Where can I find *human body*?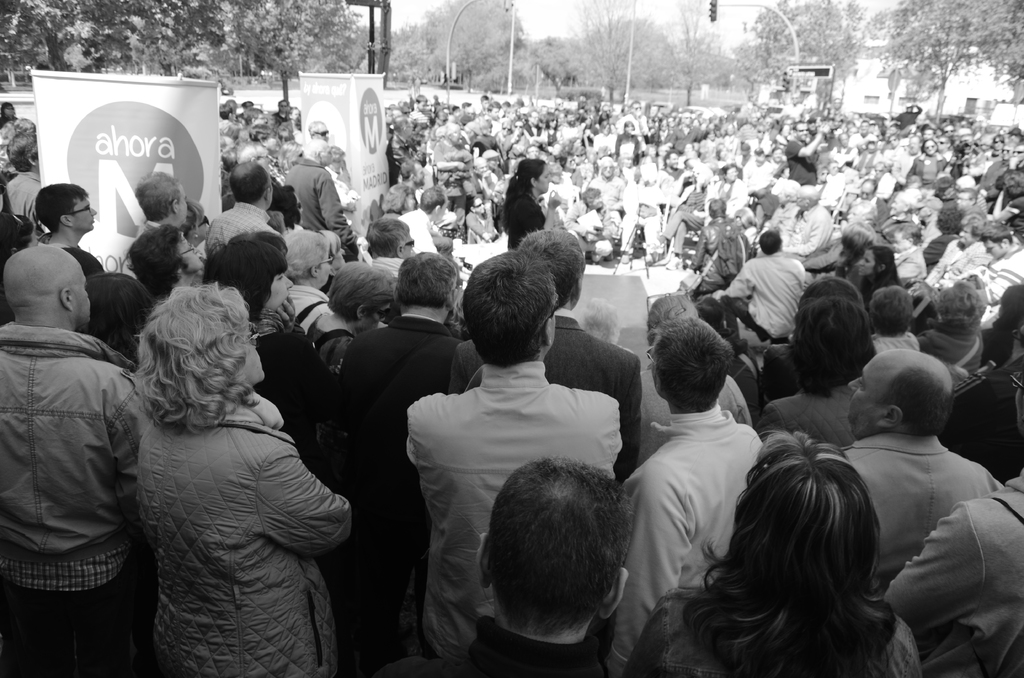
You can find it at (x1=434, y1=126, x2=469, y2=221).
